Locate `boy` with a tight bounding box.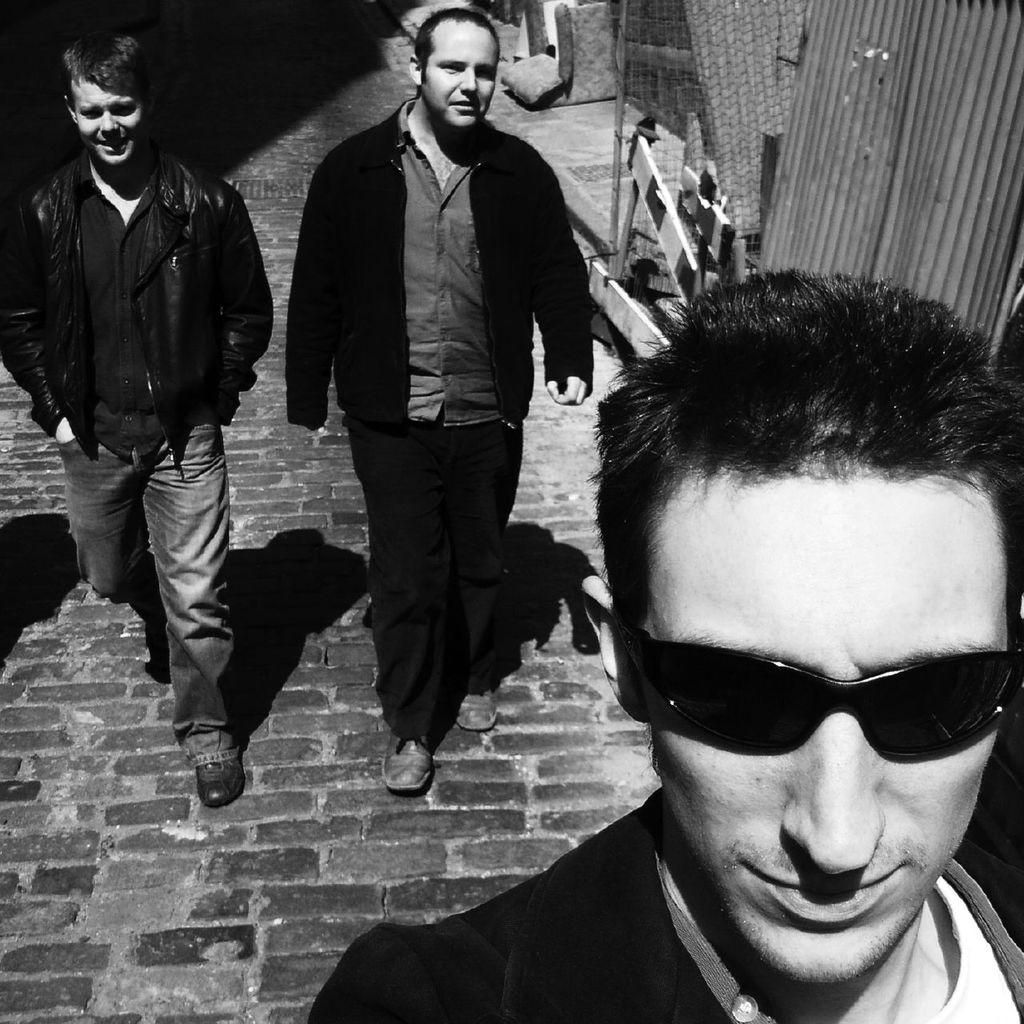
(8,0,278,779).
